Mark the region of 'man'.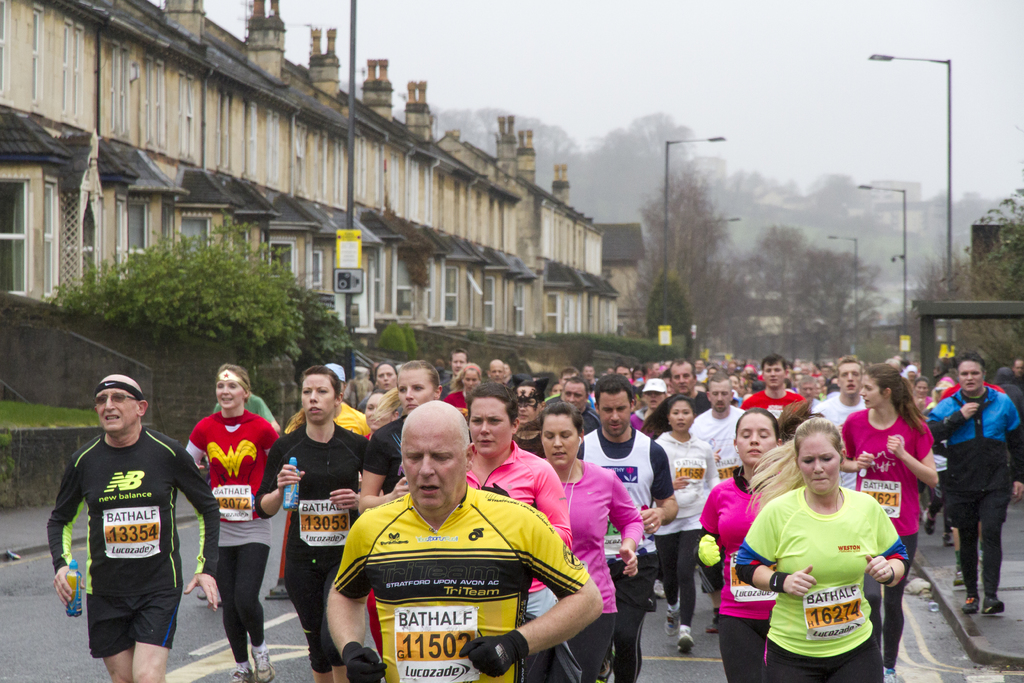
Region: [left=666, top=359, right=710, bottom=421].
